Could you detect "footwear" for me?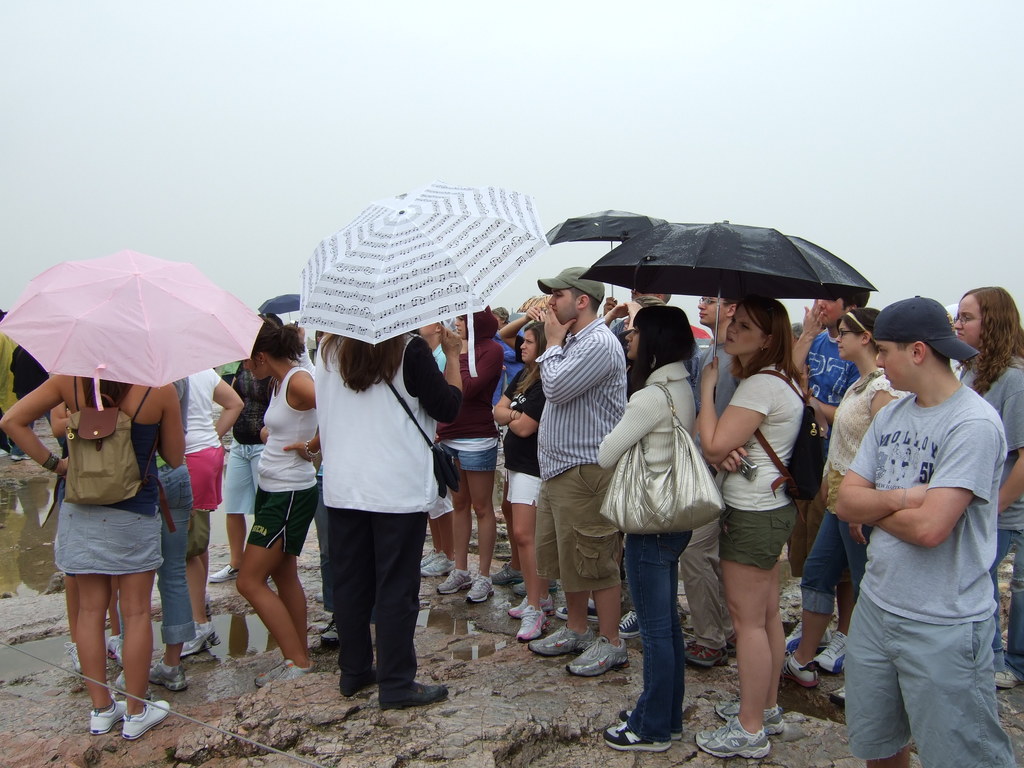
Detection result: Rect(60, 642, 81, 675).
